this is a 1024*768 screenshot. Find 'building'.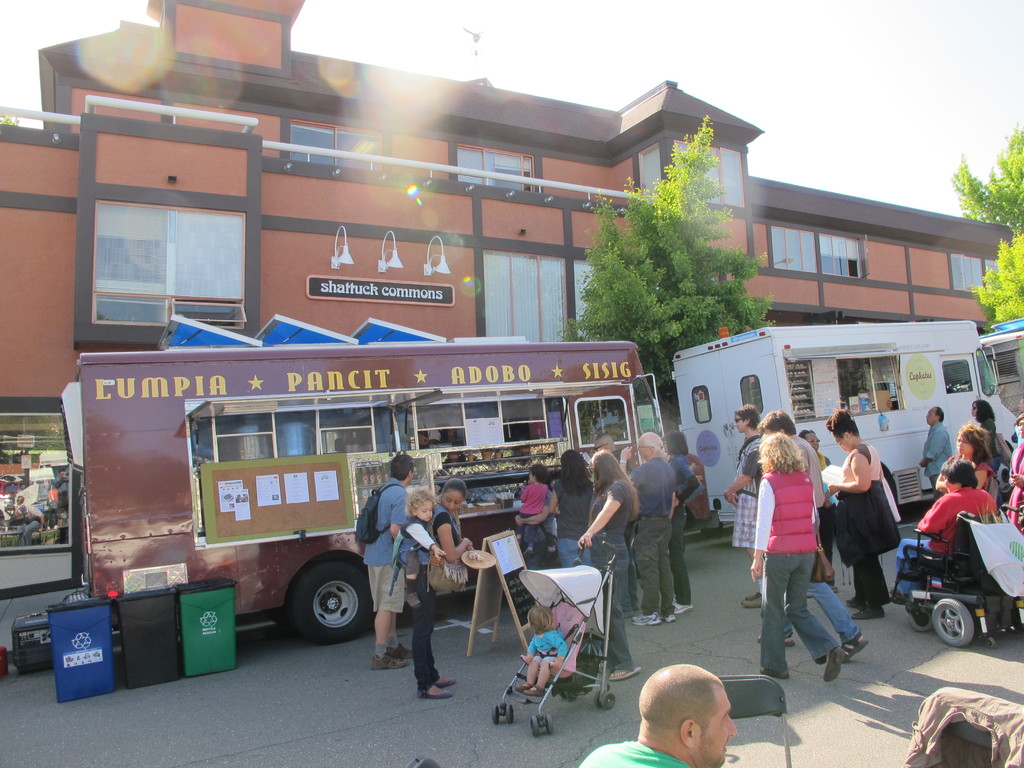
Bounding box: 0/0/1017/416.
